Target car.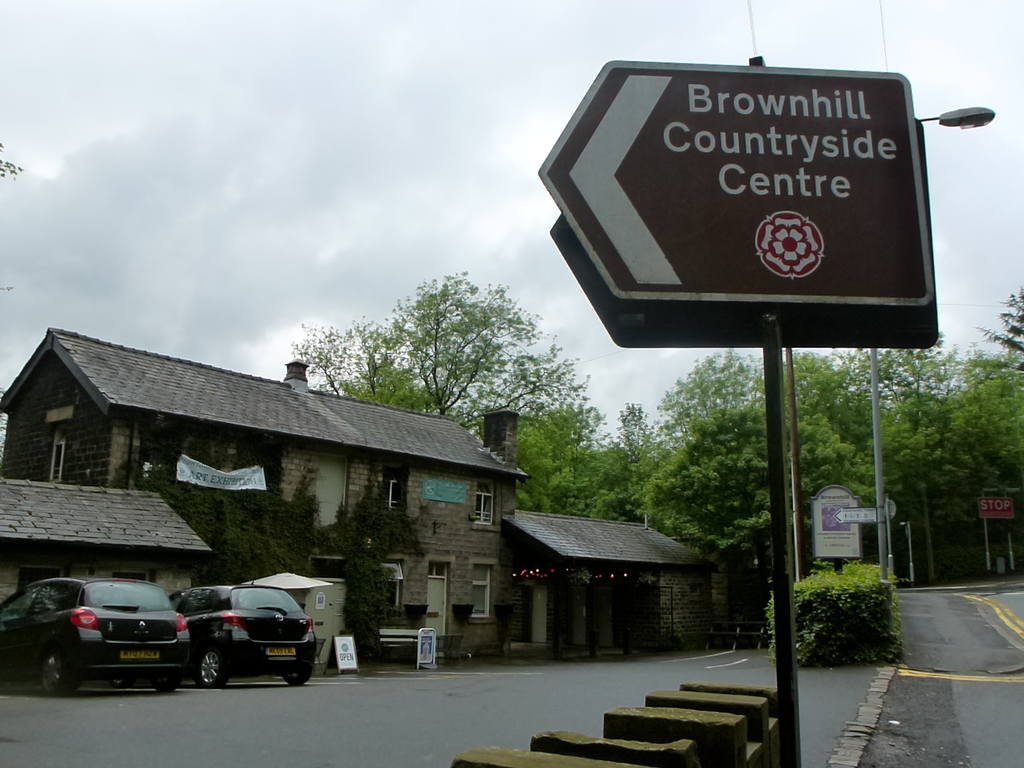
Target region: box=[0, 569, 187, 695].
